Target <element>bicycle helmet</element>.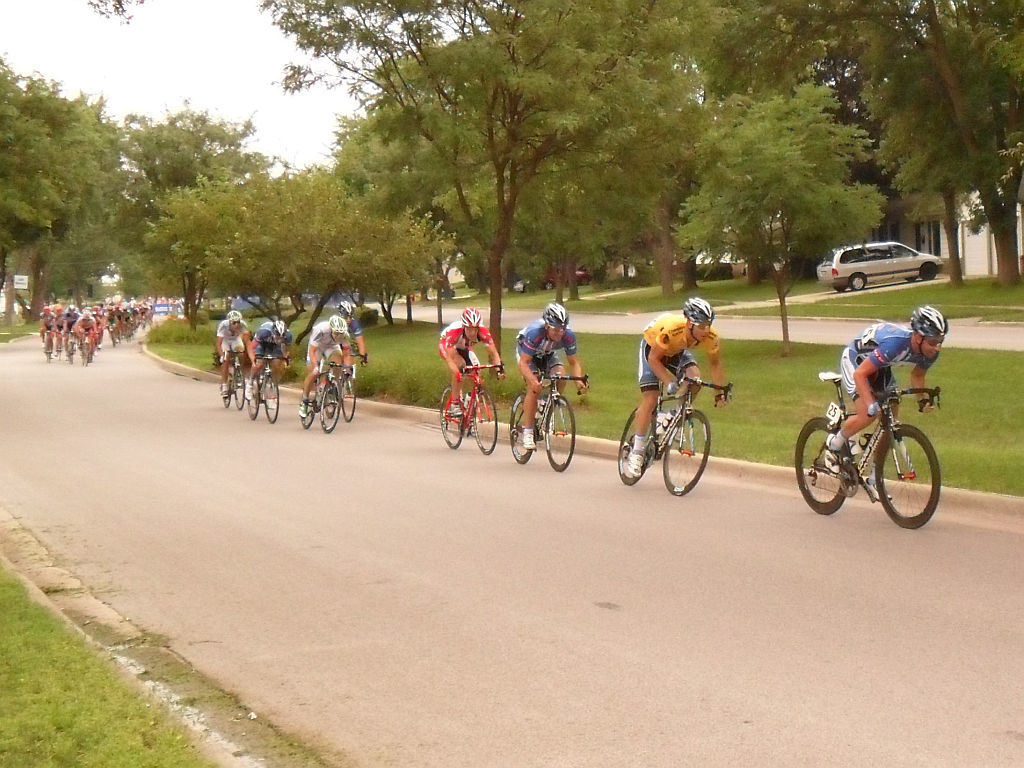
Target region: locate(909, 304, 948, 340).
